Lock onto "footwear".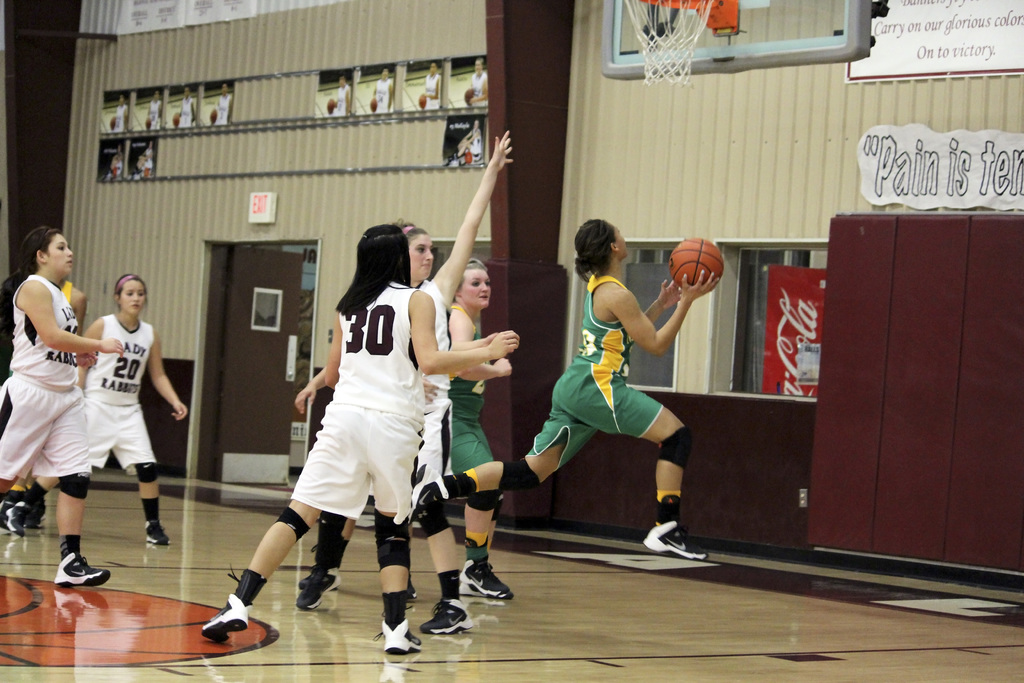
Locked: bbox=(416, 595, 478, 628).
